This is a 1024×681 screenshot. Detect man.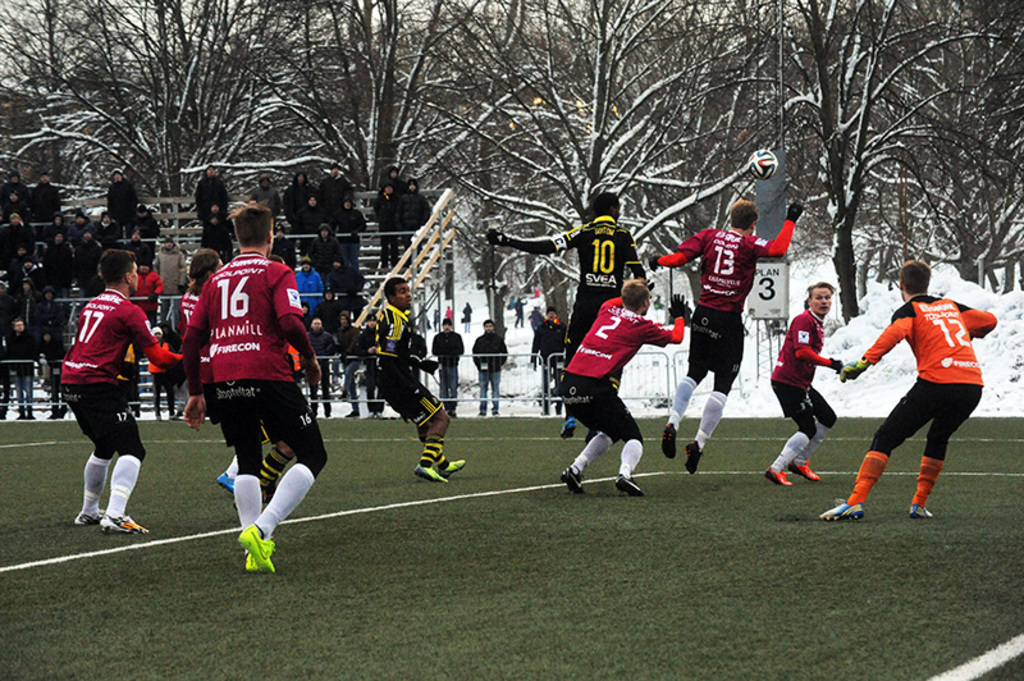
305 315 338 417.
